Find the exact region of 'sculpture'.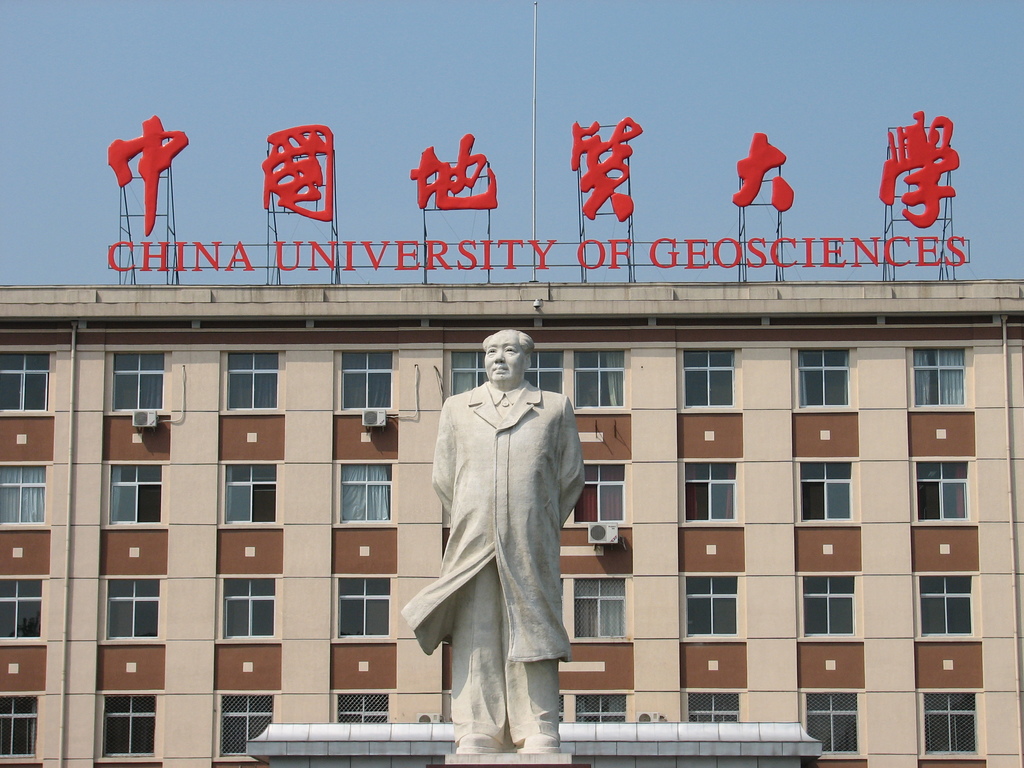
Exact region: detection(405, 328, 593, 748).
